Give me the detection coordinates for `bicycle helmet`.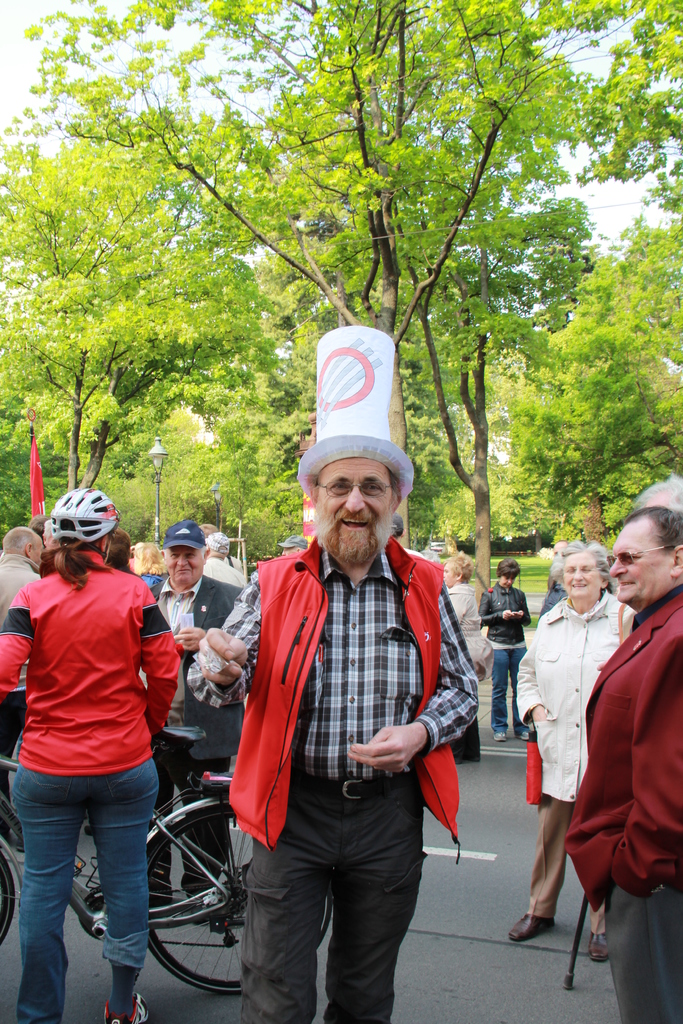
crop(35, 479, 117, 580).
